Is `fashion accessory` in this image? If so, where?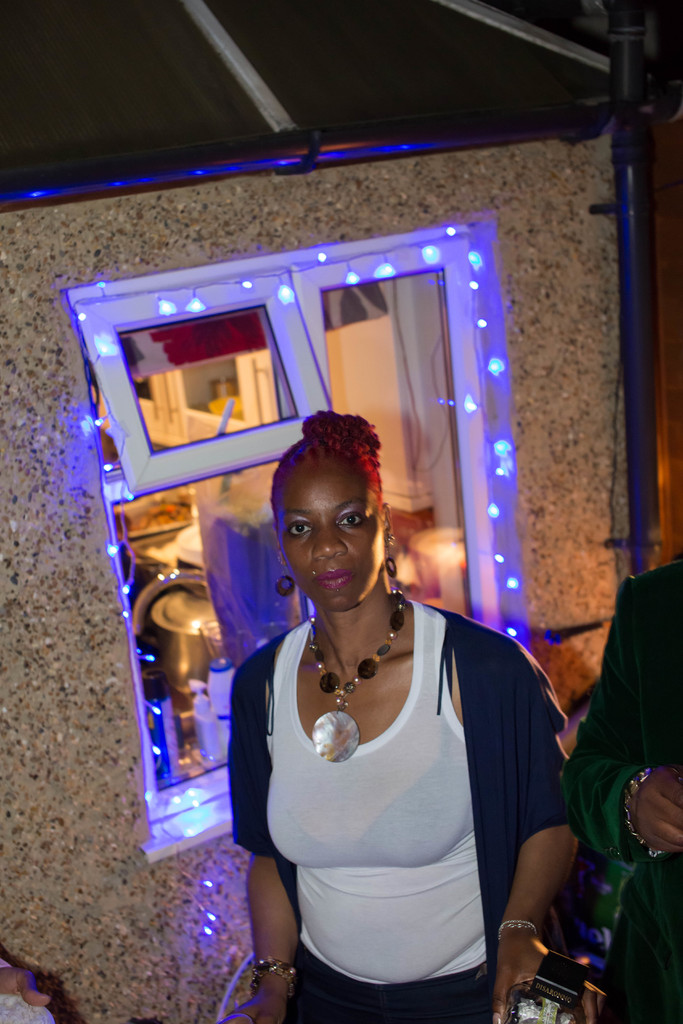
Yes, at (252, 957, 299, 1003).
